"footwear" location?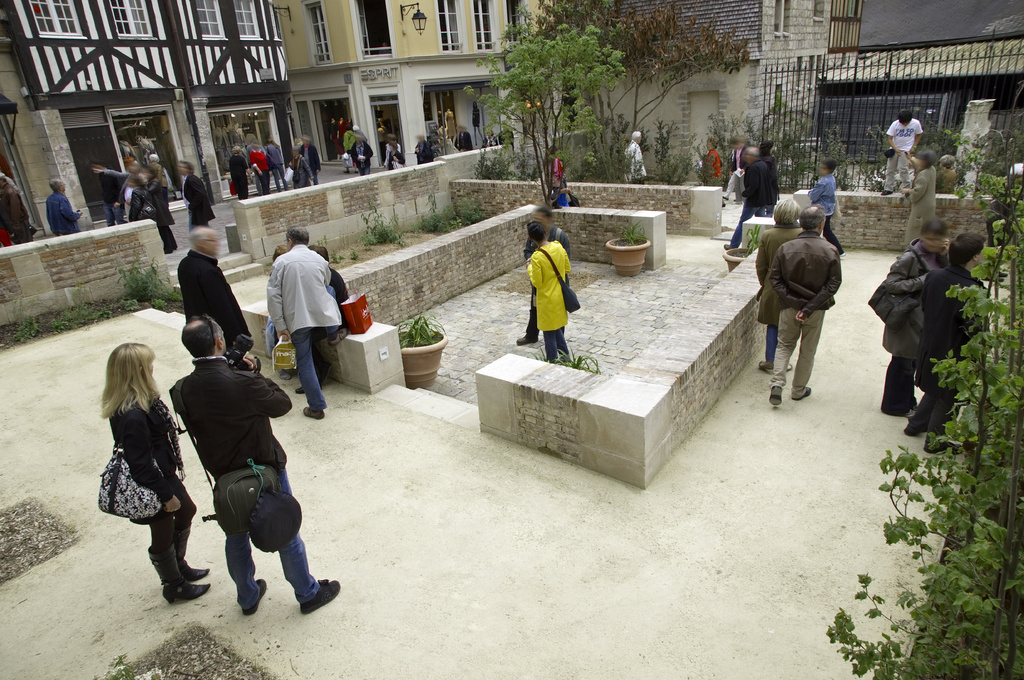
321:365:330:391
